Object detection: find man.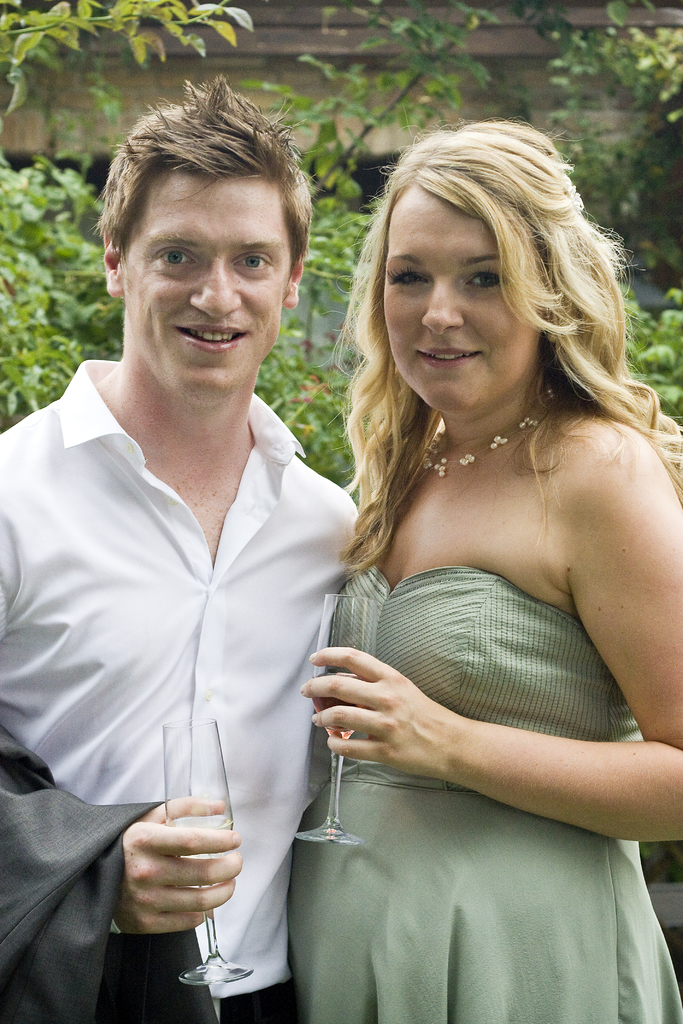
17:77:384:1020.
